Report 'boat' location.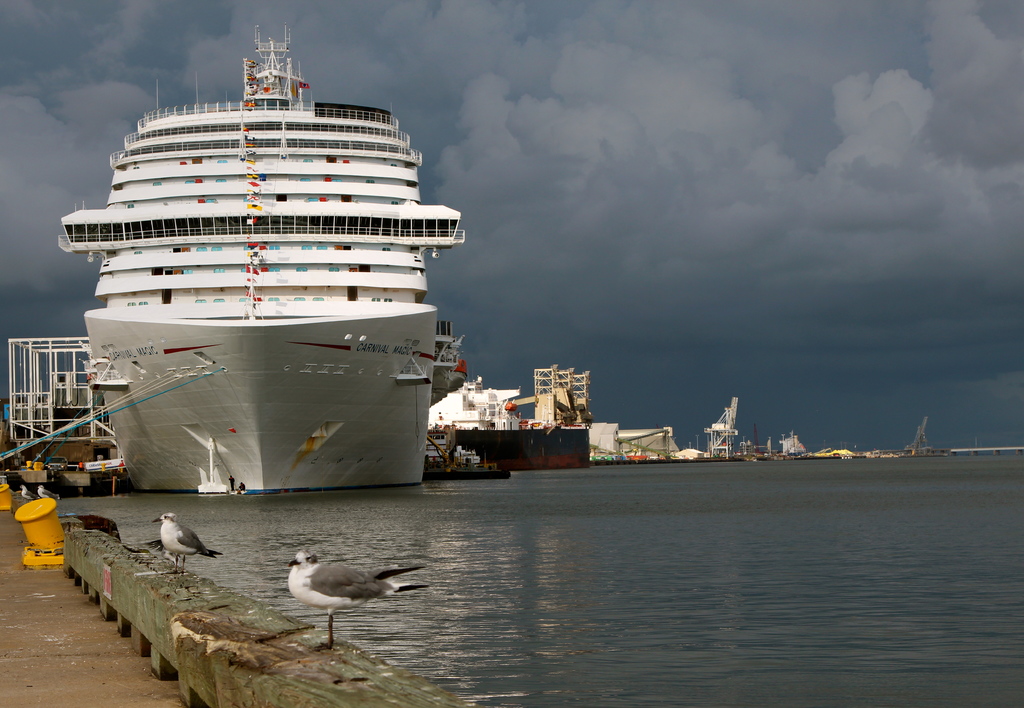
Report: <bbox>47, 5, 515, 523</bbox>.
